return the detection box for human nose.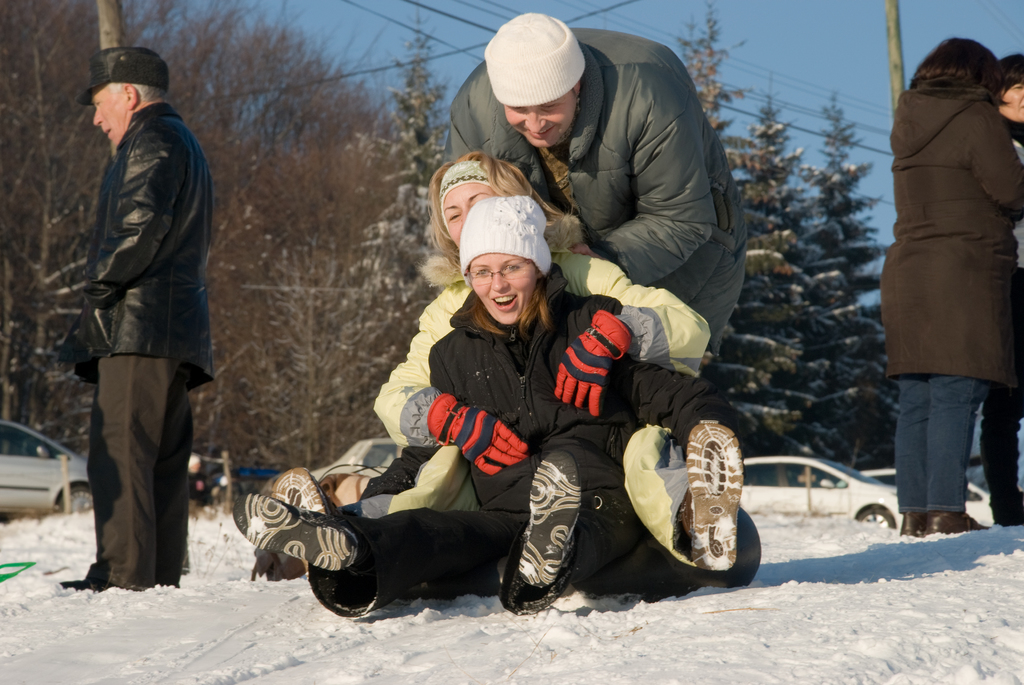
[490, 272, 510, 293].
